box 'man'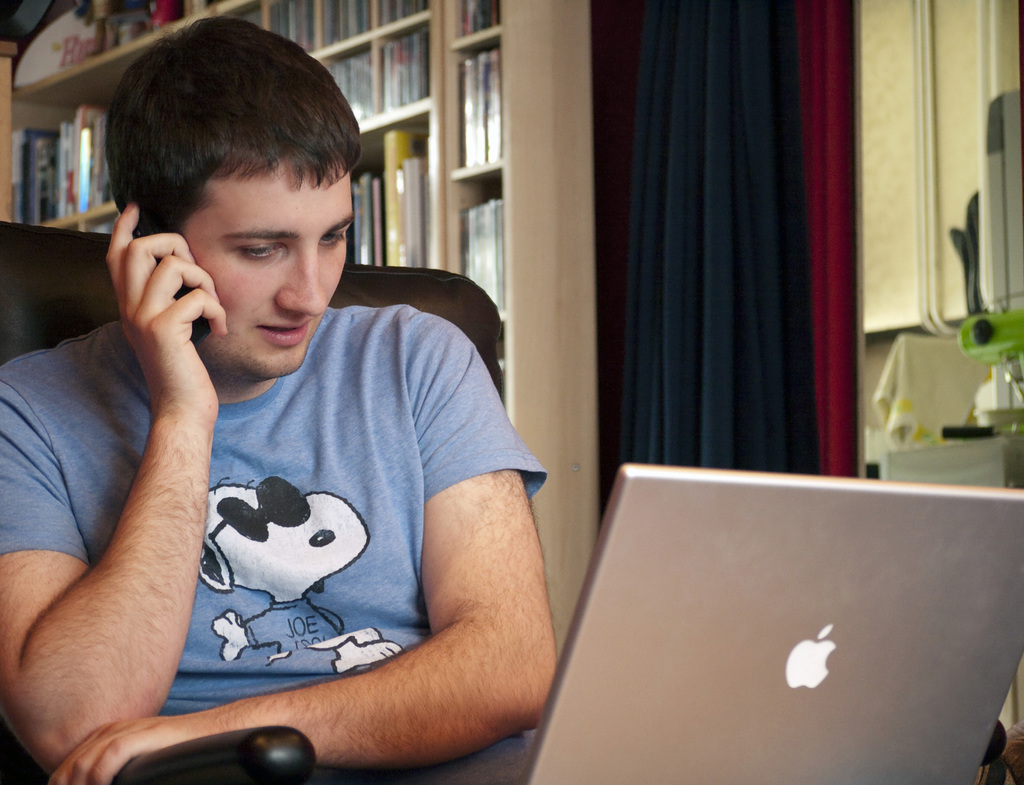
[x1=26, y1=19, x2=584, y2=784]
